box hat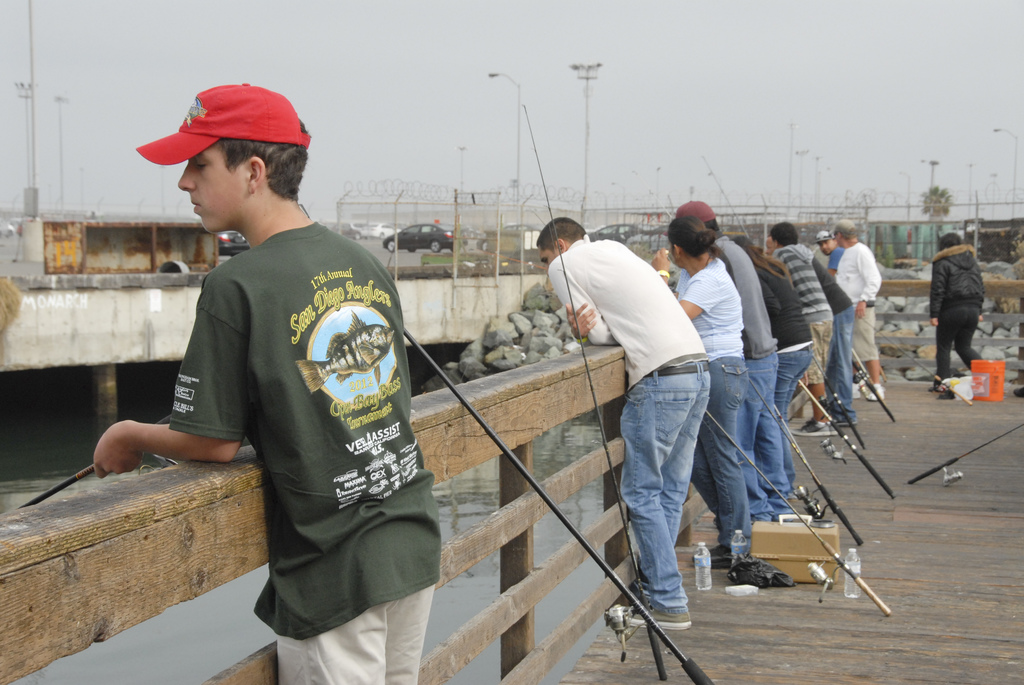
bbox(676, 200, 714, 224)
